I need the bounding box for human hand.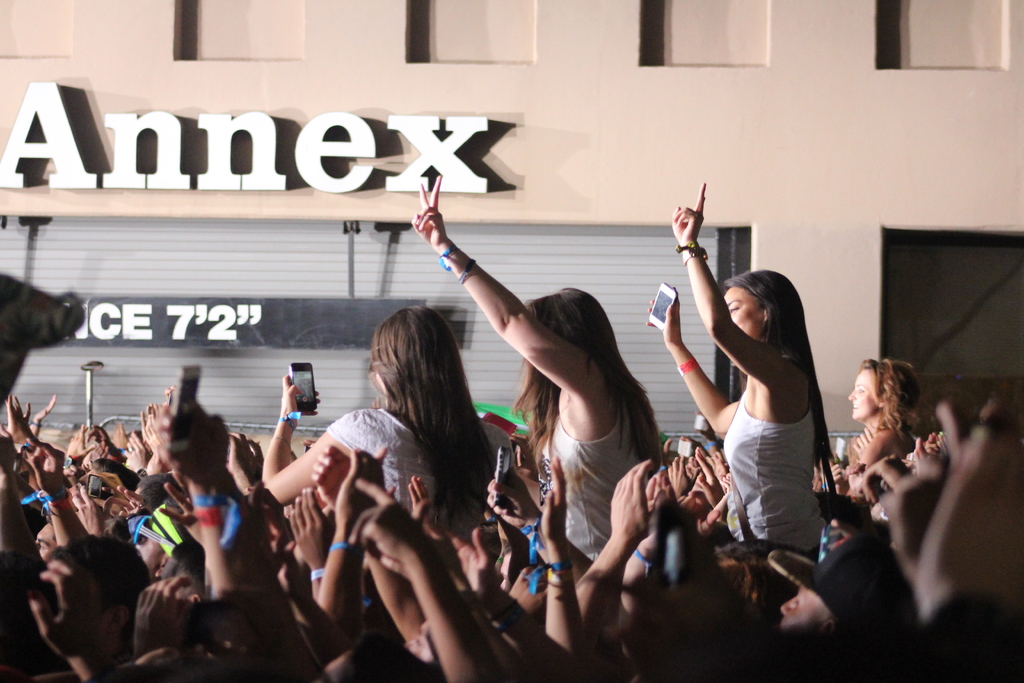
Here it is: 279,374,321,427.
